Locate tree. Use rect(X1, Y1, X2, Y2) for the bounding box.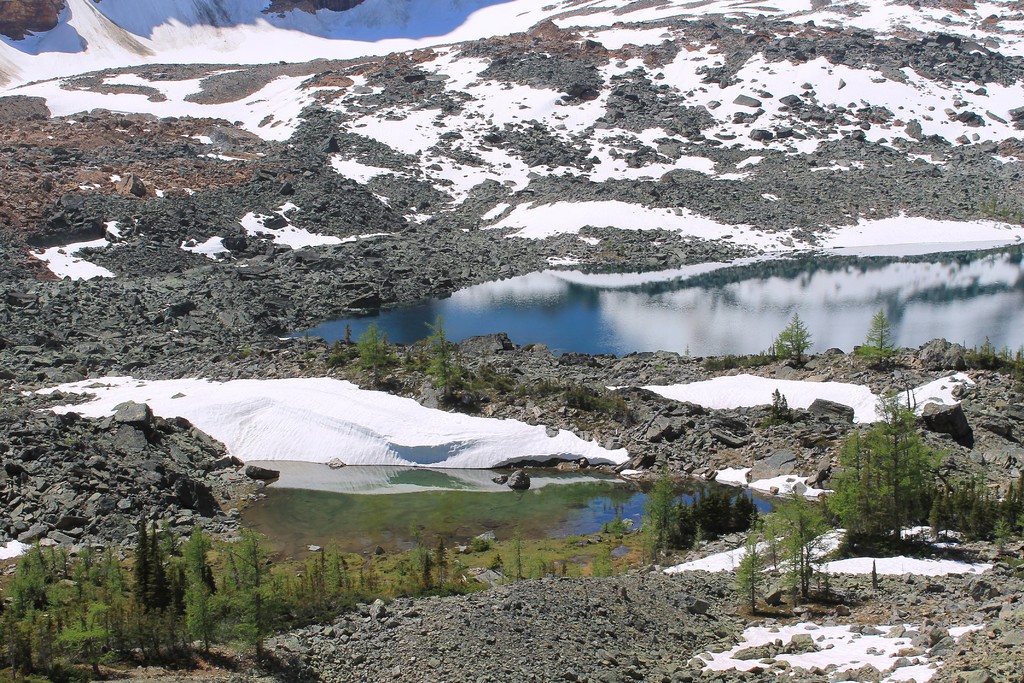
rect(867, 309, 899, 364).
